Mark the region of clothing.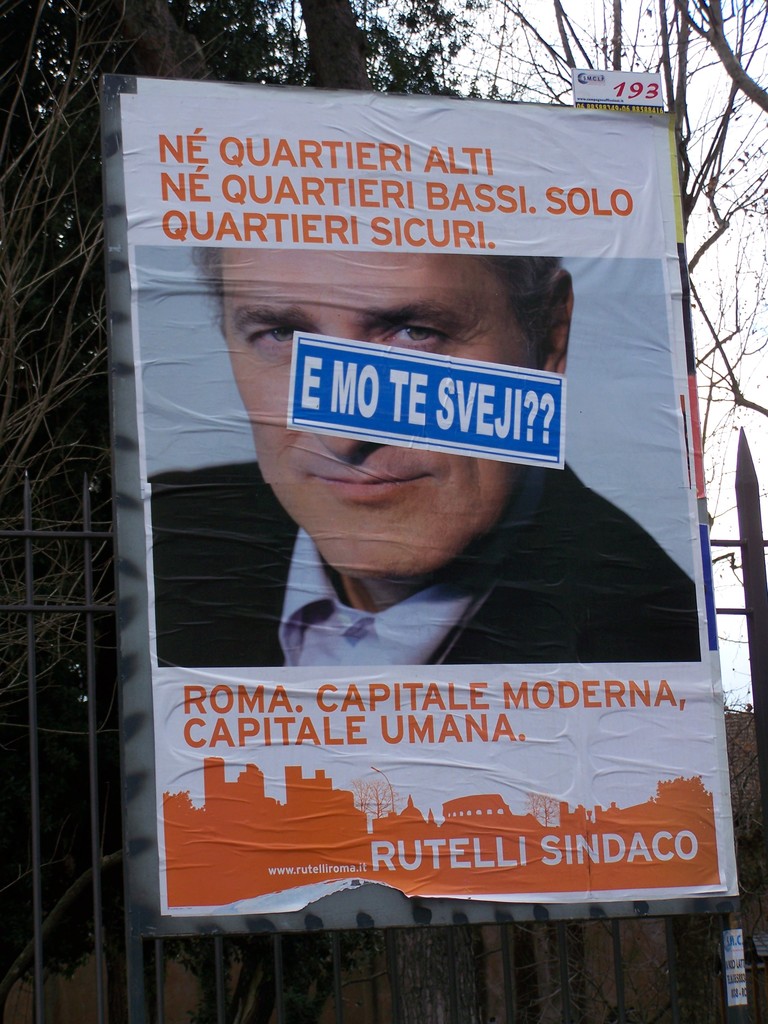
Region: pyautogui.locateOnScreen(148, 462, 706, 662).
